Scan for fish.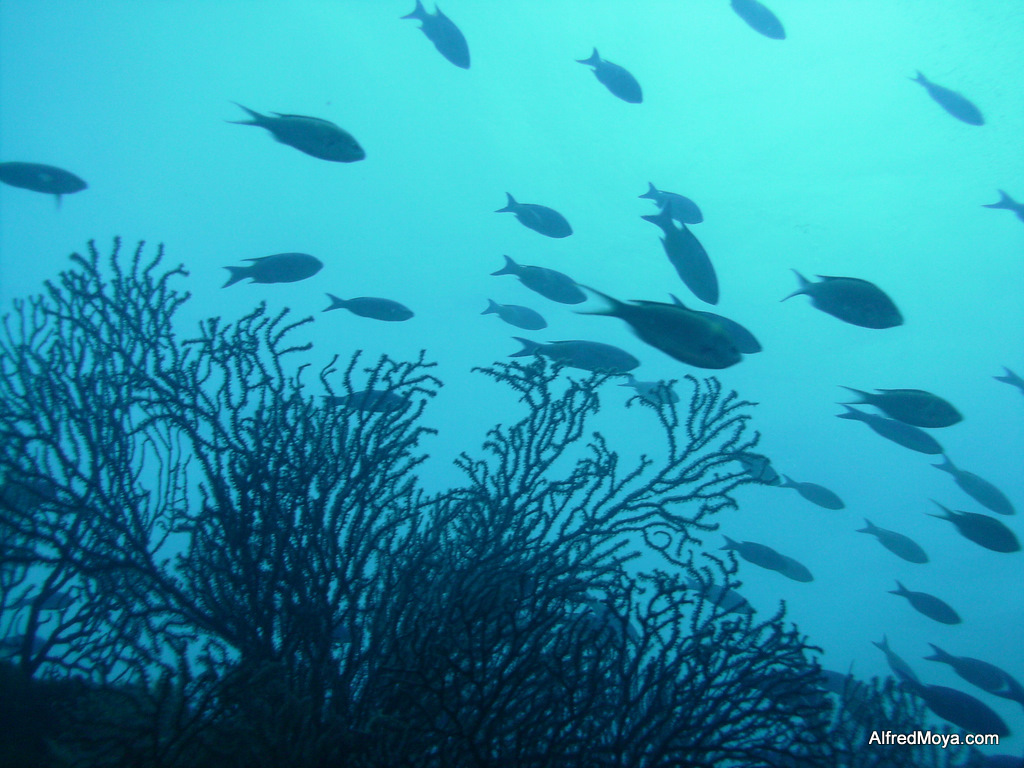
Scan result: bbox(991, 363, 1021, 390).
